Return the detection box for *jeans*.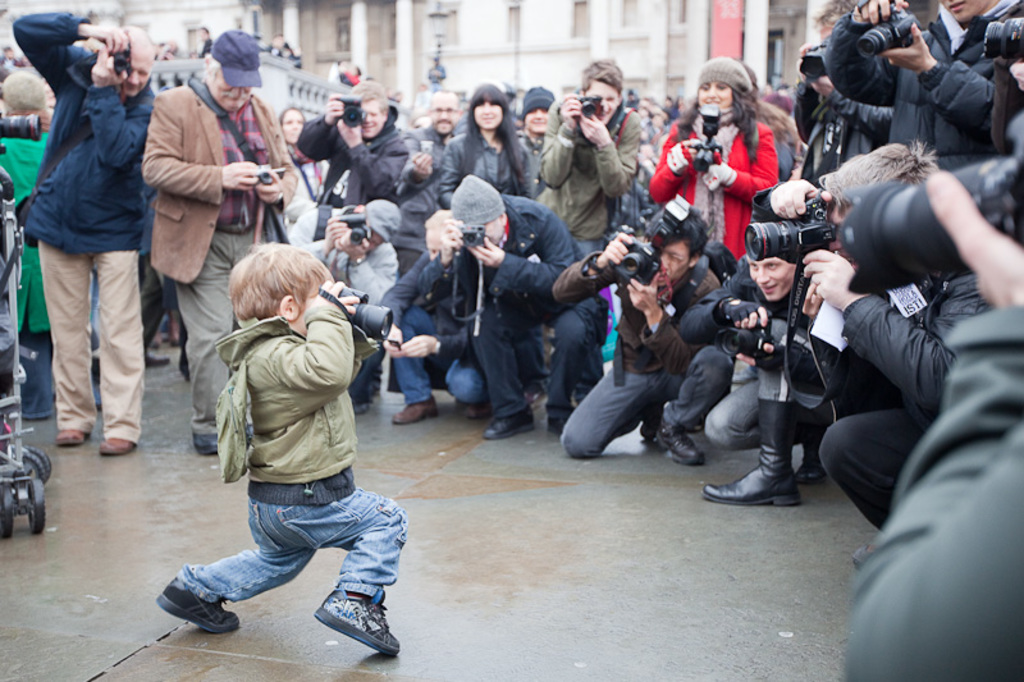
detection(15, 326, 52, 415).
